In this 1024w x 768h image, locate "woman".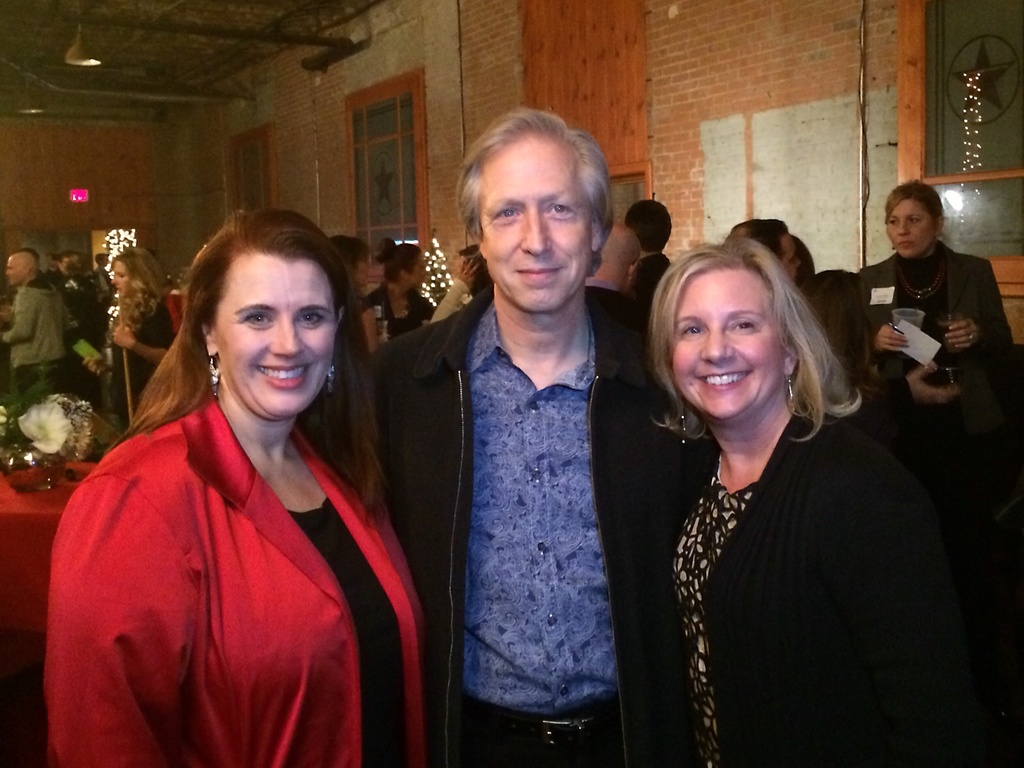
Bounding box: l=361, t=244, r=428, b=339.
